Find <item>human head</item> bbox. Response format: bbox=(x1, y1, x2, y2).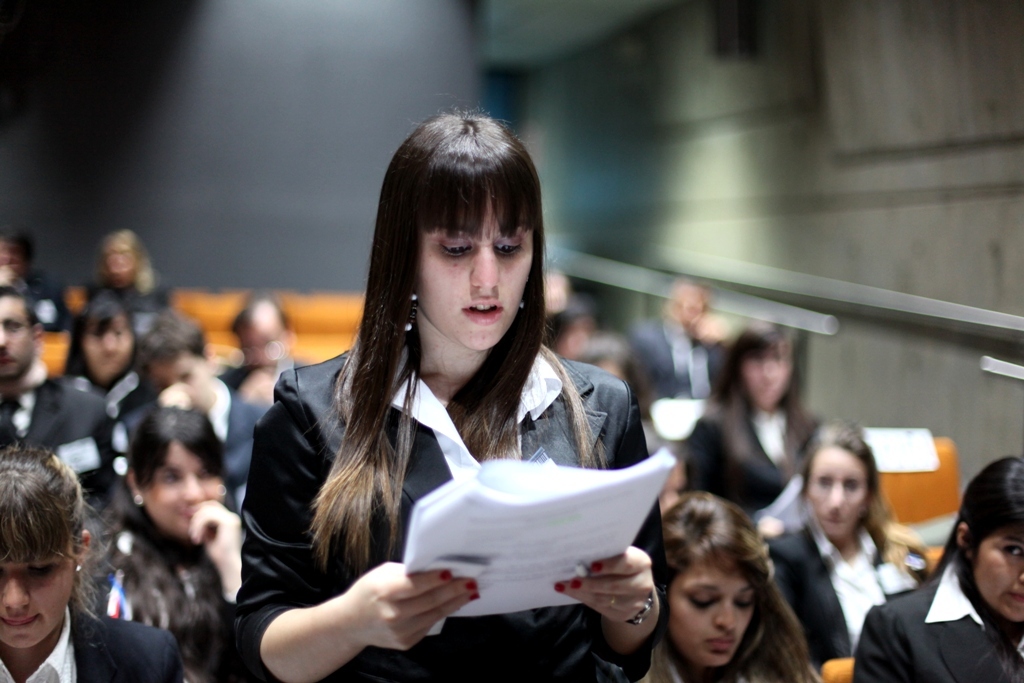
bbox=(572, 331, 646, 411).
